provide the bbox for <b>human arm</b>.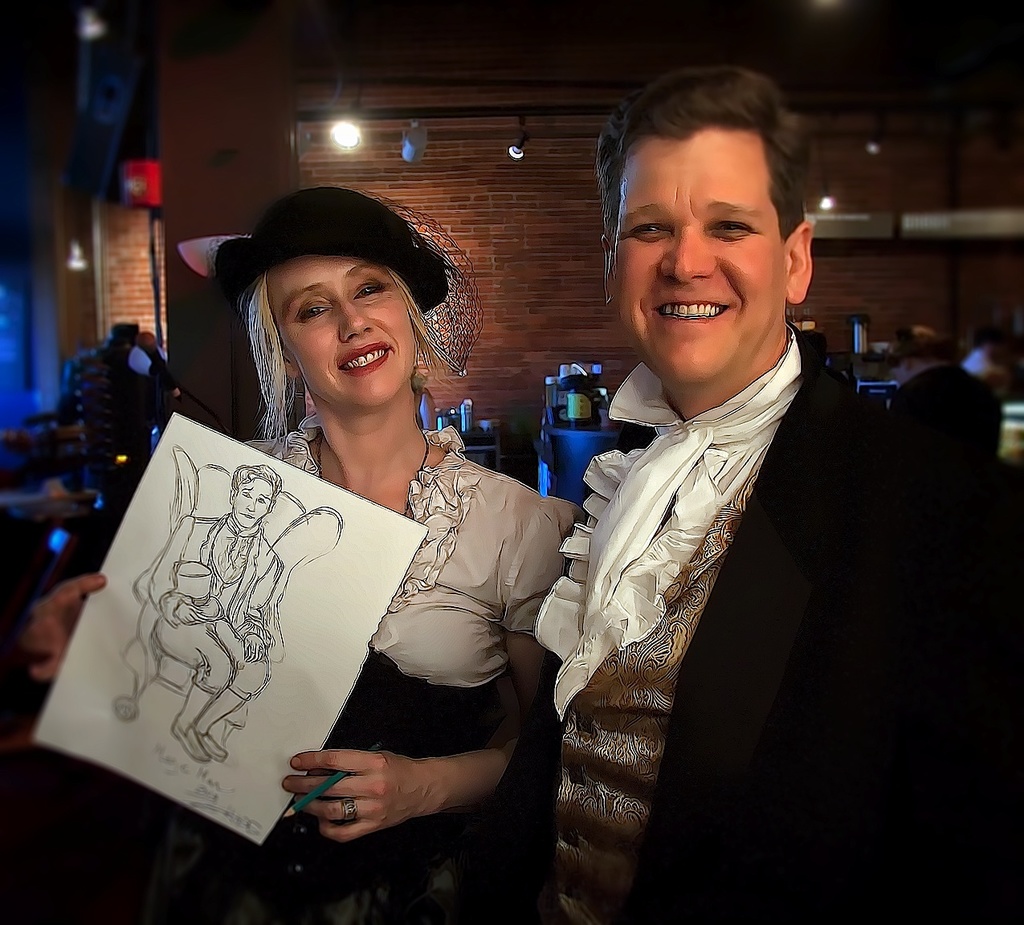
(left=150, top=520, right=199, bottom=625).
